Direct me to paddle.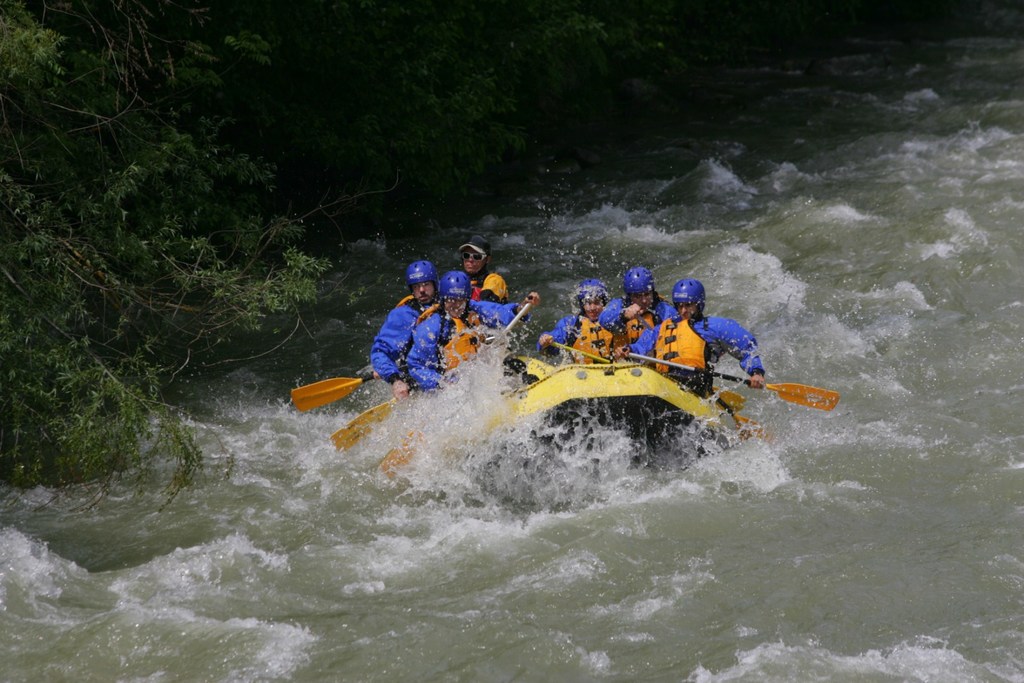
Direction: select_region(332, 291, 549, 458).
